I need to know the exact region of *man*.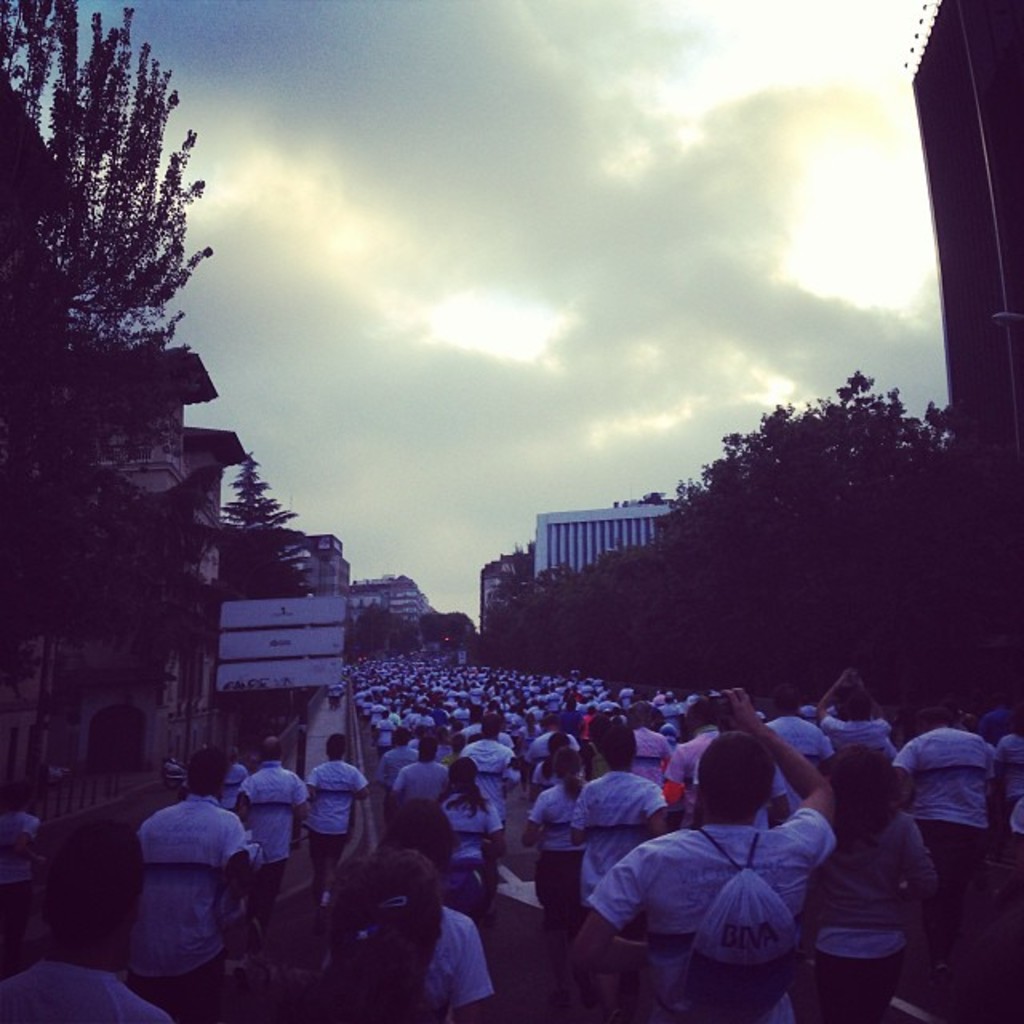
Region: bbox=(461, 723, 514, 829).
